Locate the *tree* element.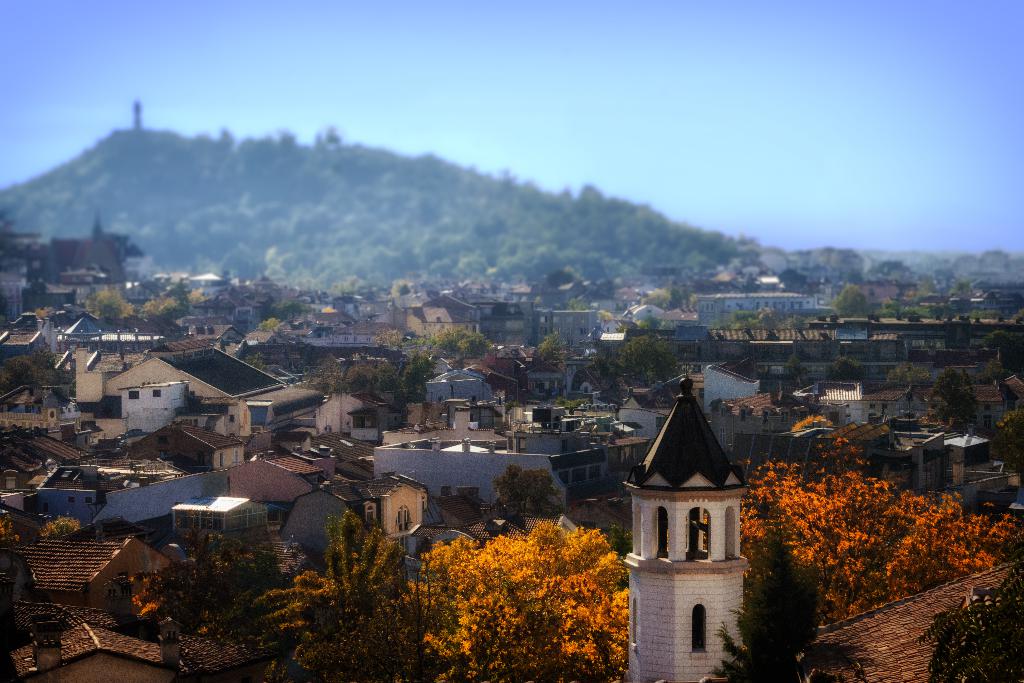
Element bbox: 371,325,406,354.
